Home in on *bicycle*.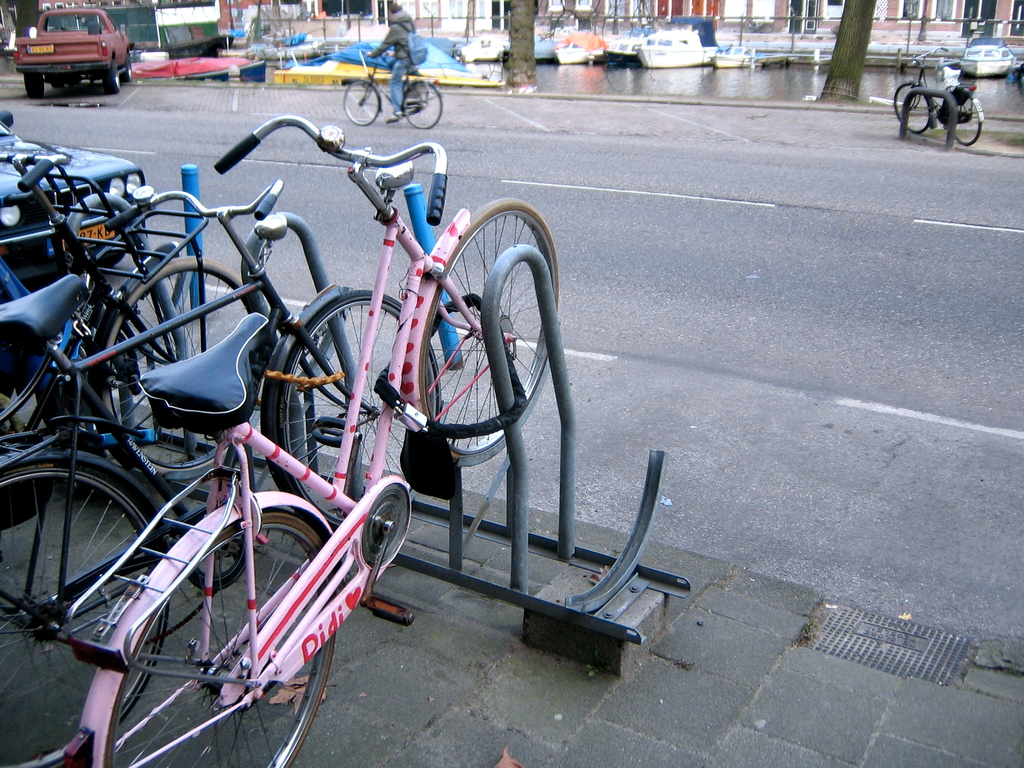
Homed in at BBox(0, 177, 442, 767).
